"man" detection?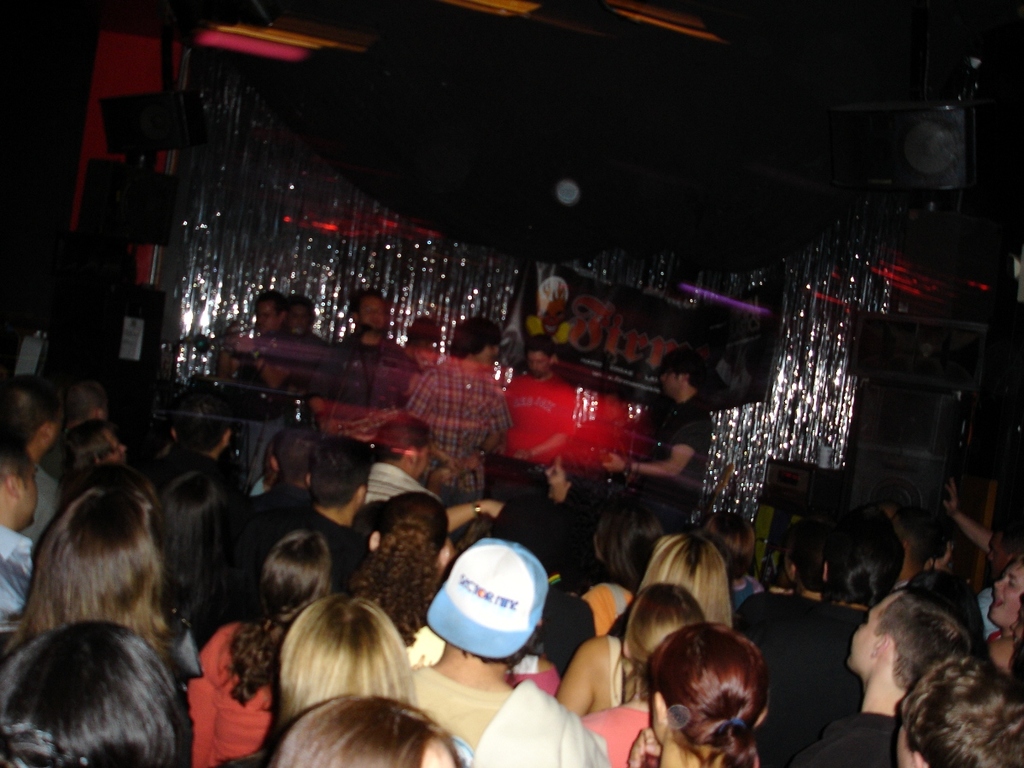
region(253, 441, 273, 488)
